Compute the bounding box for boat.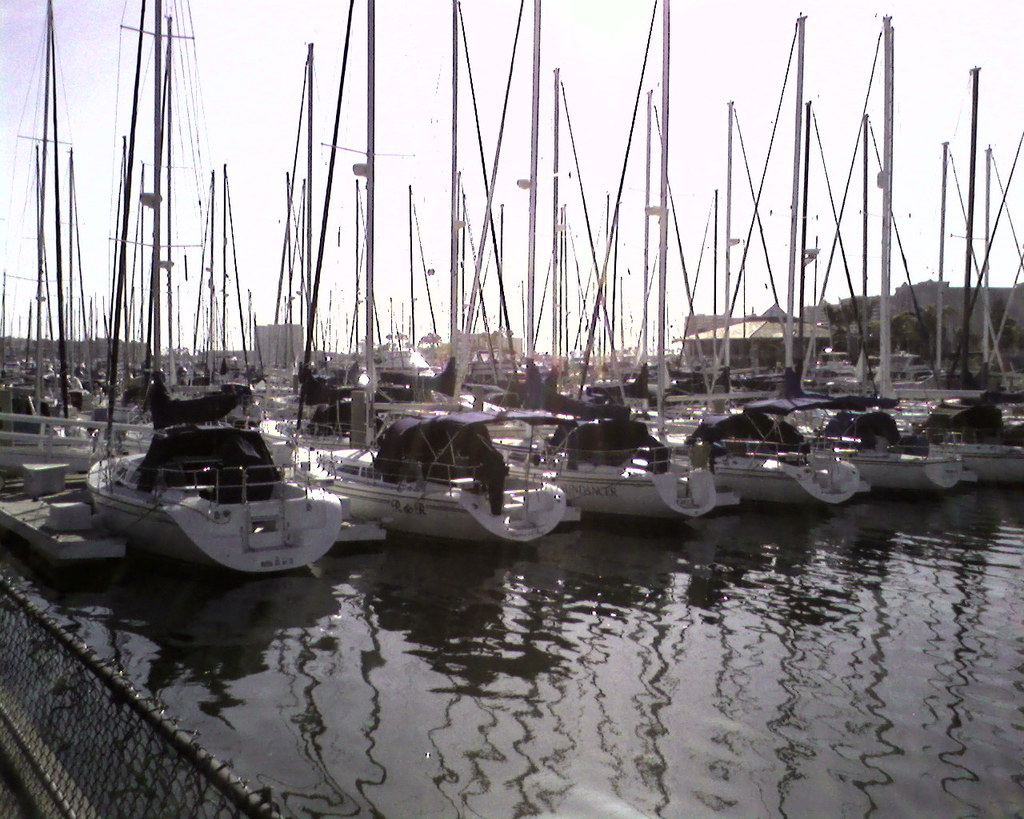
886,137,974,406.
